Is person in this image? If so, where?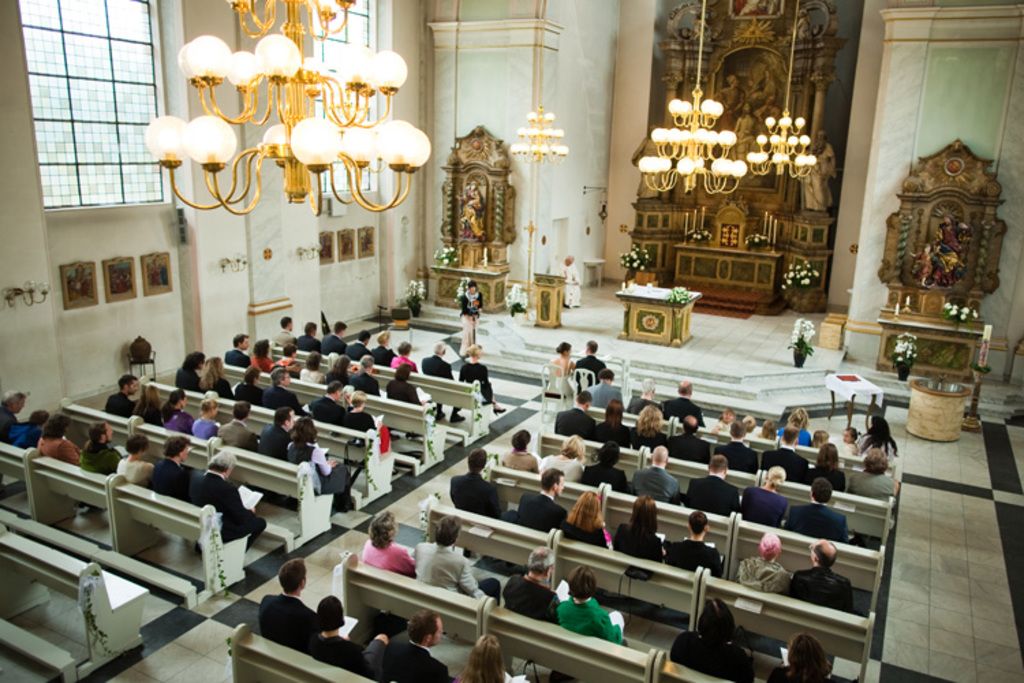
Yes, at [198,447,272,553].
